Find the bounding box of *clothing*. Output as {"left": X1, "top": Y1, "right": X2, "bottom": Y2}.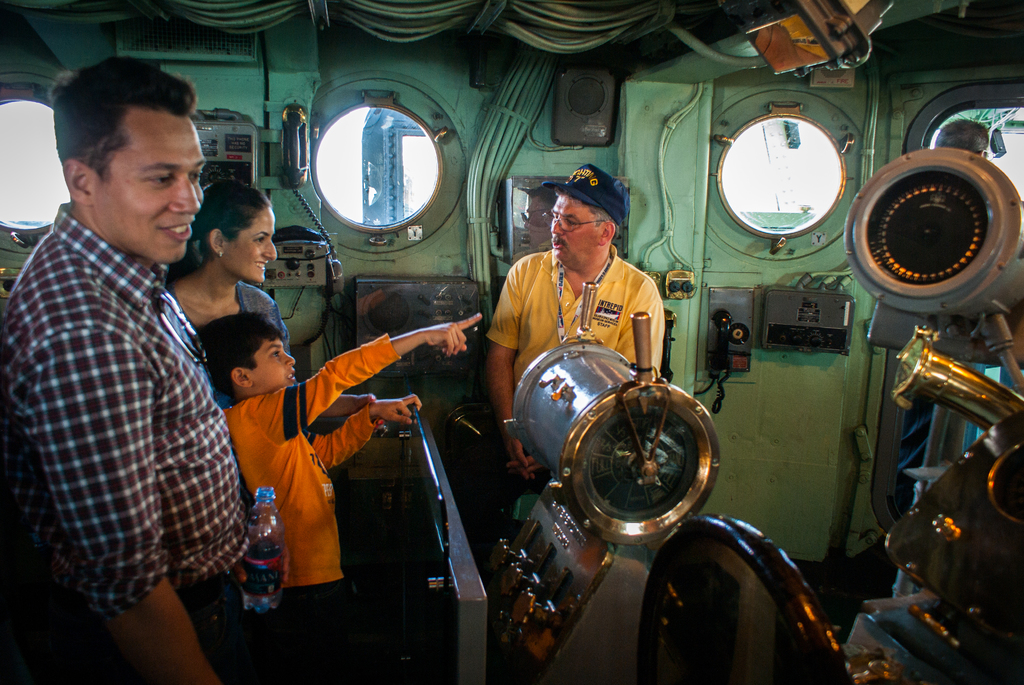
{"left": 470, "top": 230, "right": 662, "bottom": 427}.
